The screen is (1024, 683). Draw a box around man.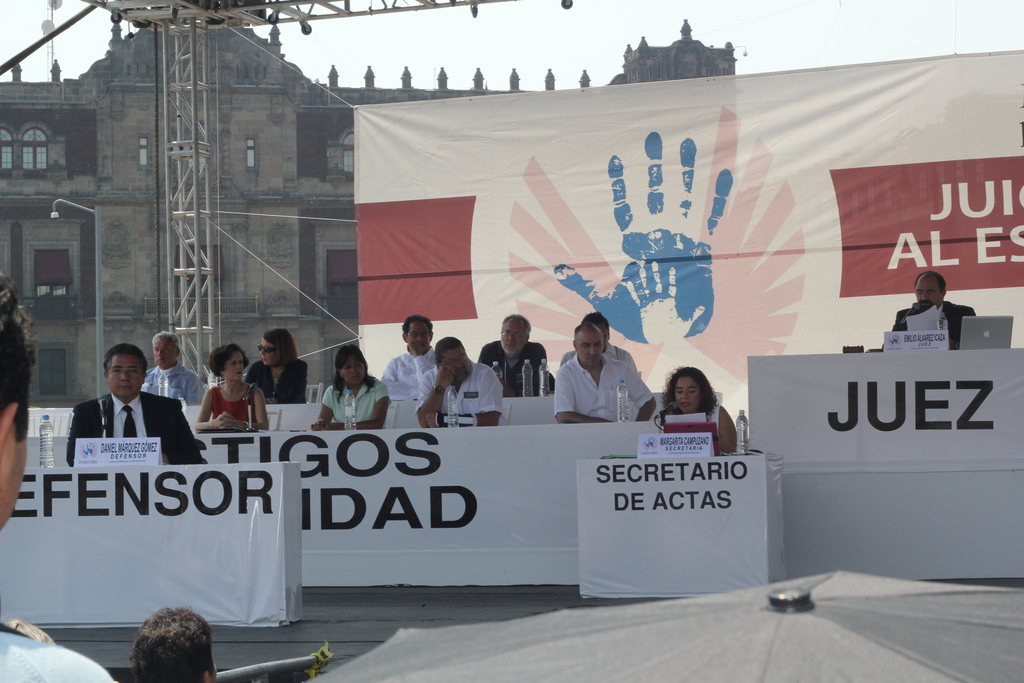
locate(144, 331, 203, 406).
